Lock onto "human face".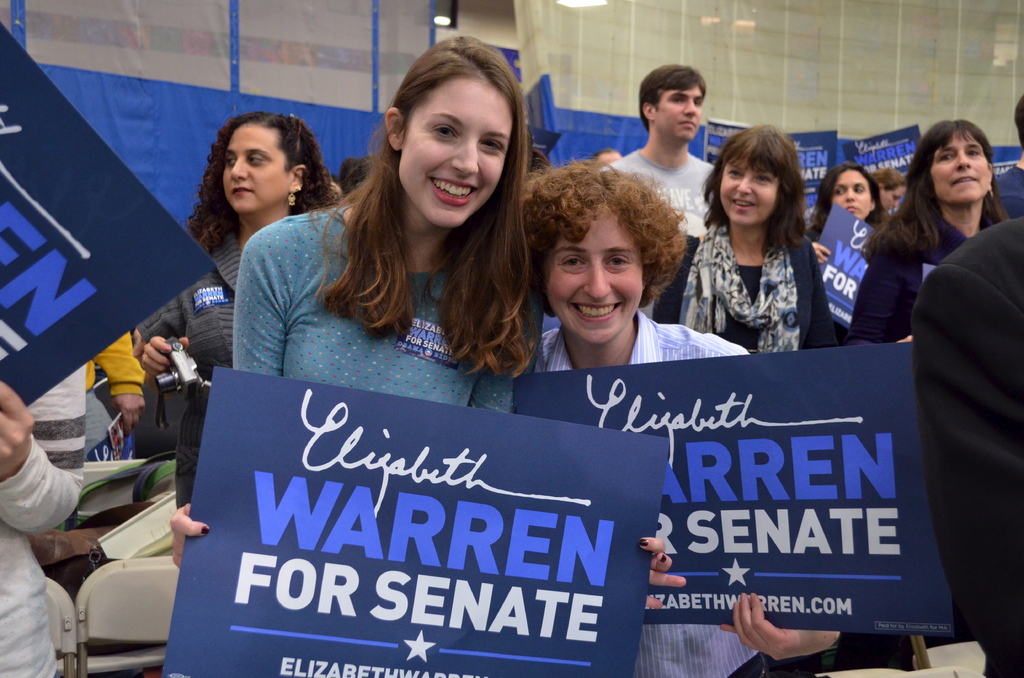
Locked: bbox=[548, 216, 648, 339].
